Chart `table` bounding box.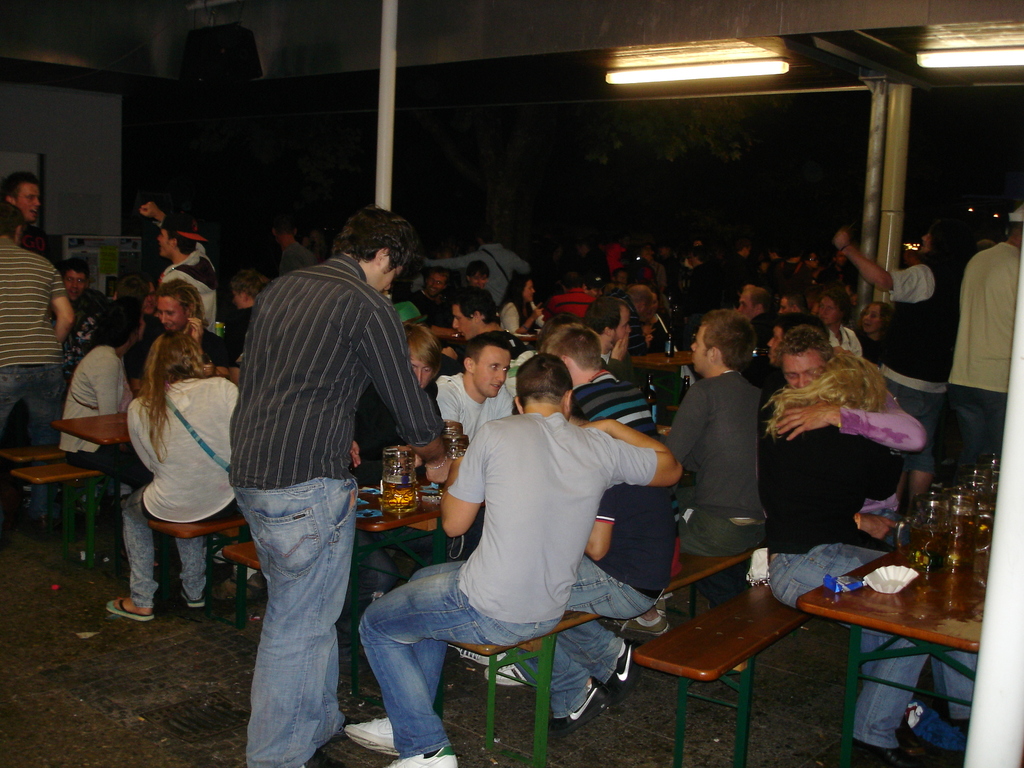
Charted: locate(17, 450, 107, 567).
